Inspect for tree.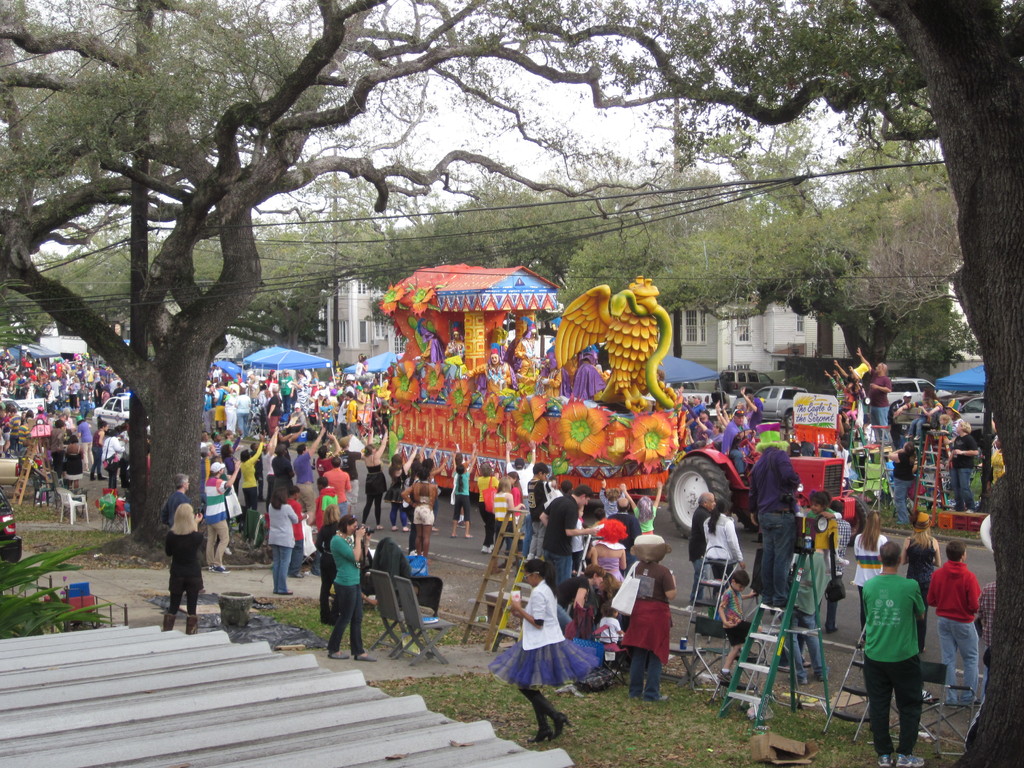
Inspection: <region>0, 0, 664, 565</region>.
